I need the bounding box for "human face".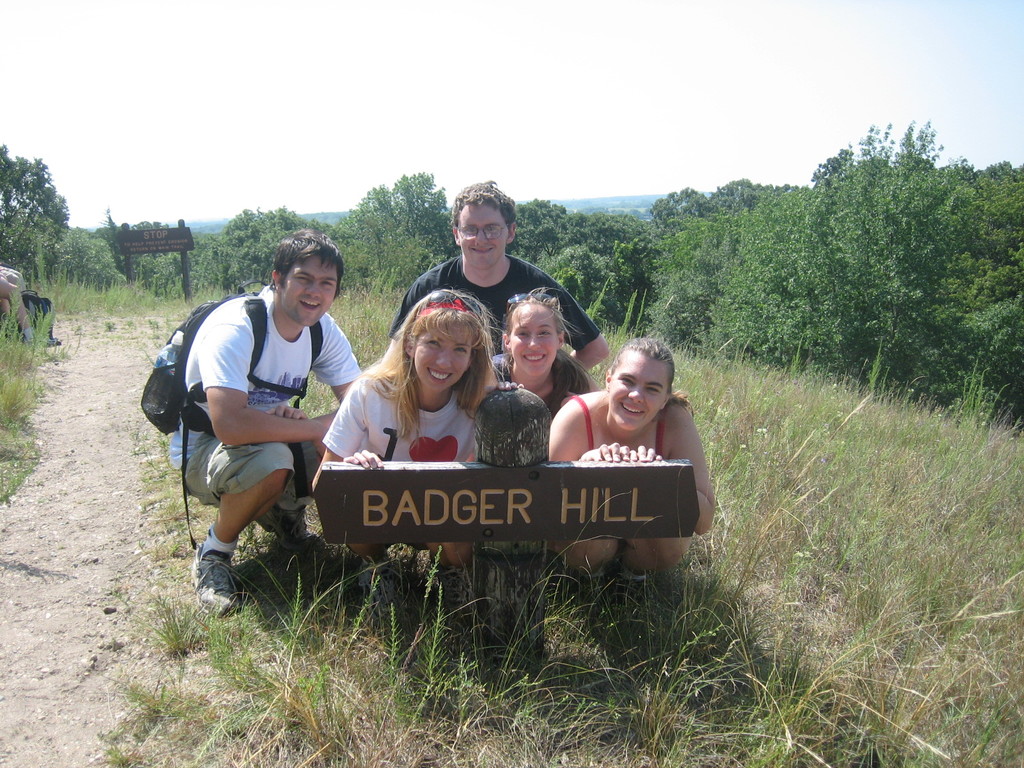
Here it is: rect(610, 351, 669, 433).
